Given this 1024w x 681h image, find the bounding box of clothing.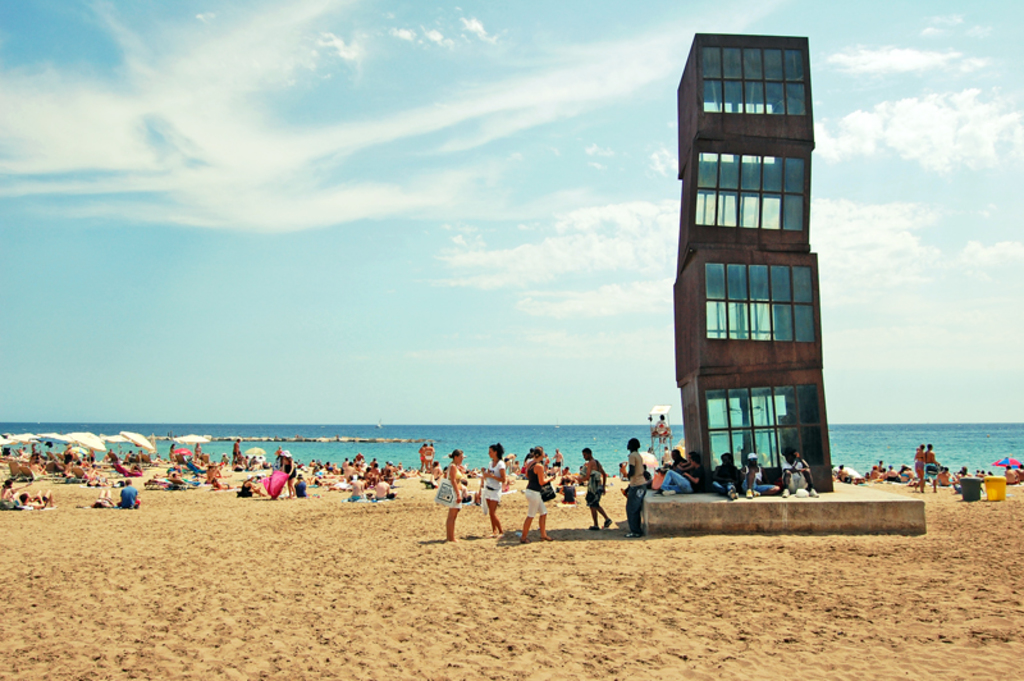
region(1005, 474, 1019, 481).
